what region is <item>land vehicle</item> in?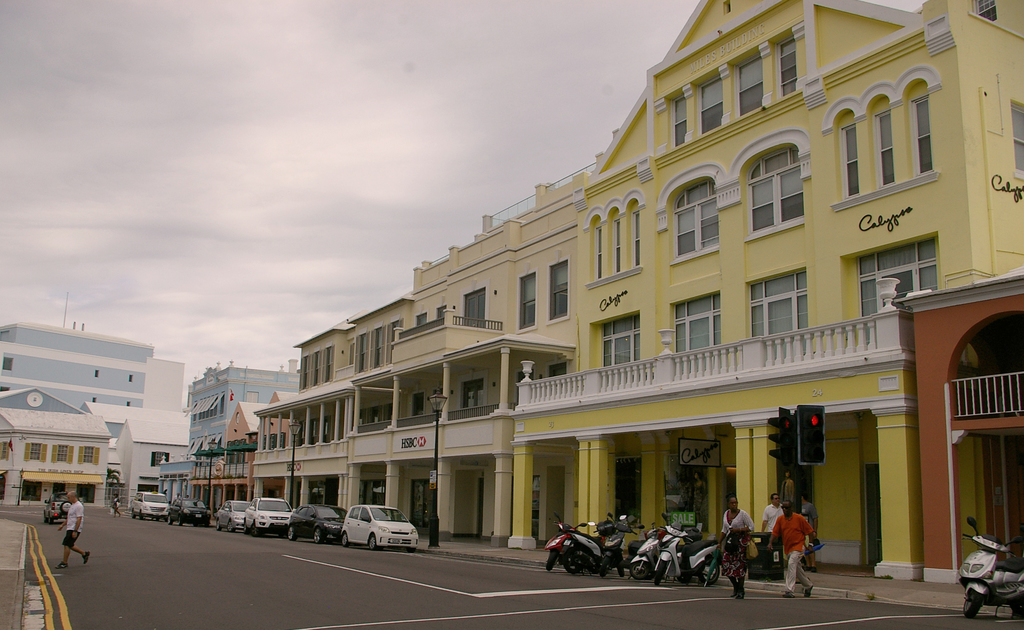
Rect(213, 497, 252, 533).
